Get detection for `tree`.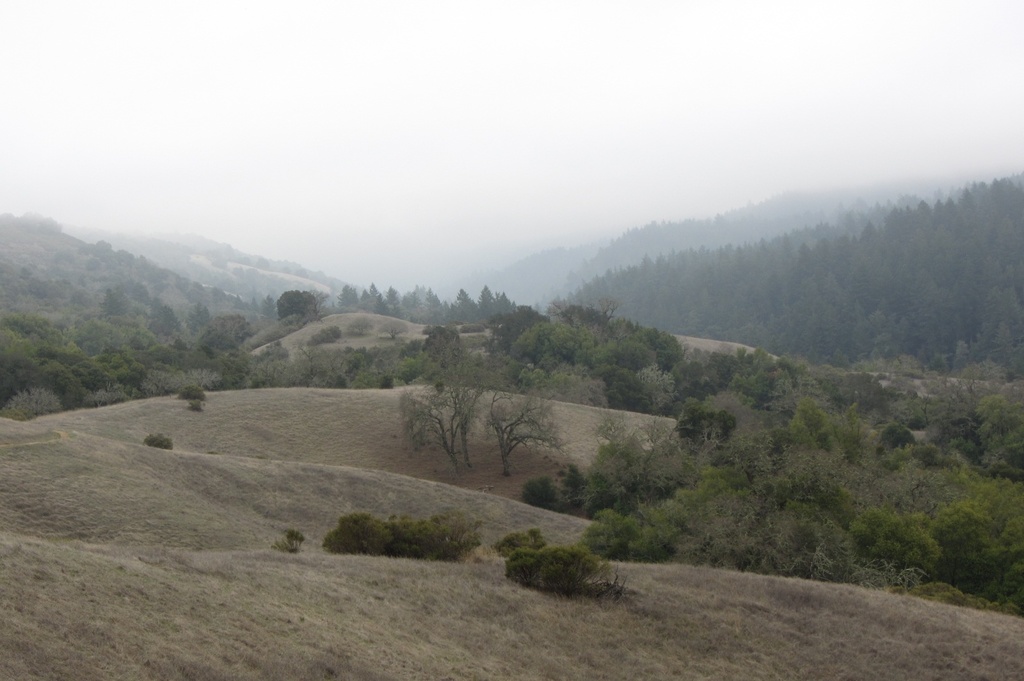
Detection: [141,431,173,453].
